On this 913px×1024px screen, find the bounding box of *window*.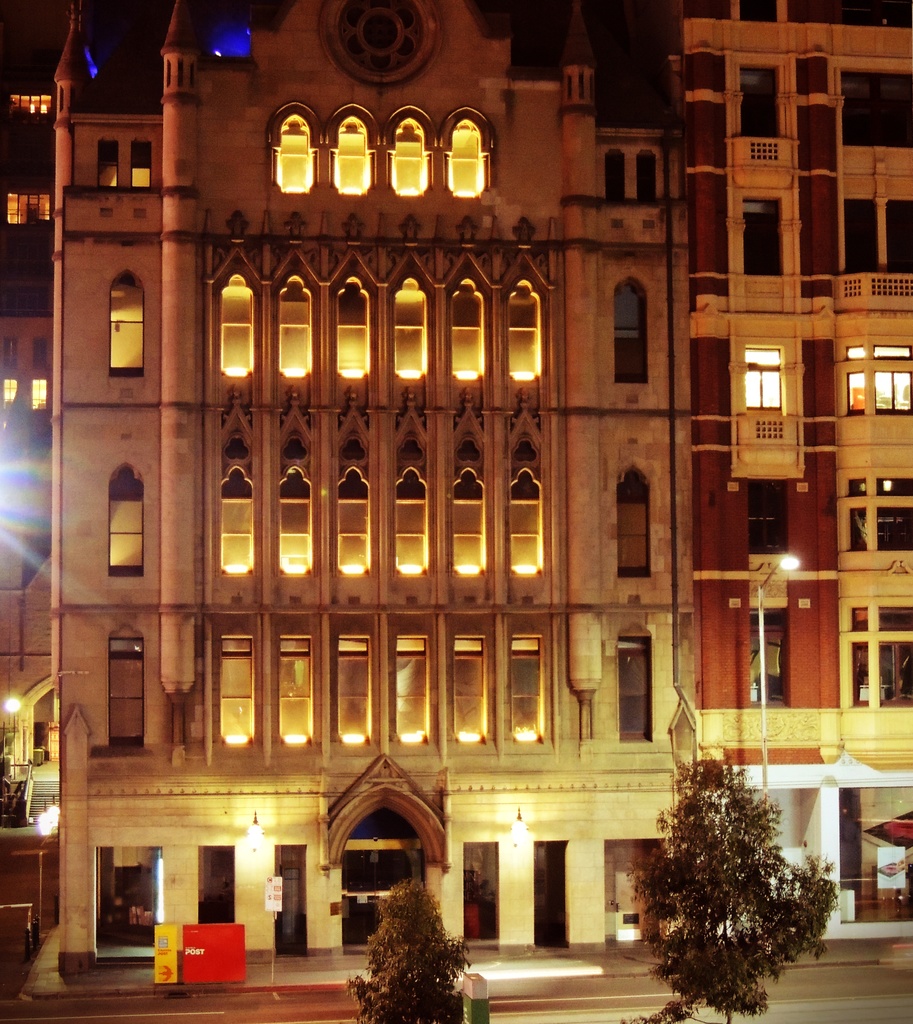
Bounding box: 95, 139, 120, 184.
